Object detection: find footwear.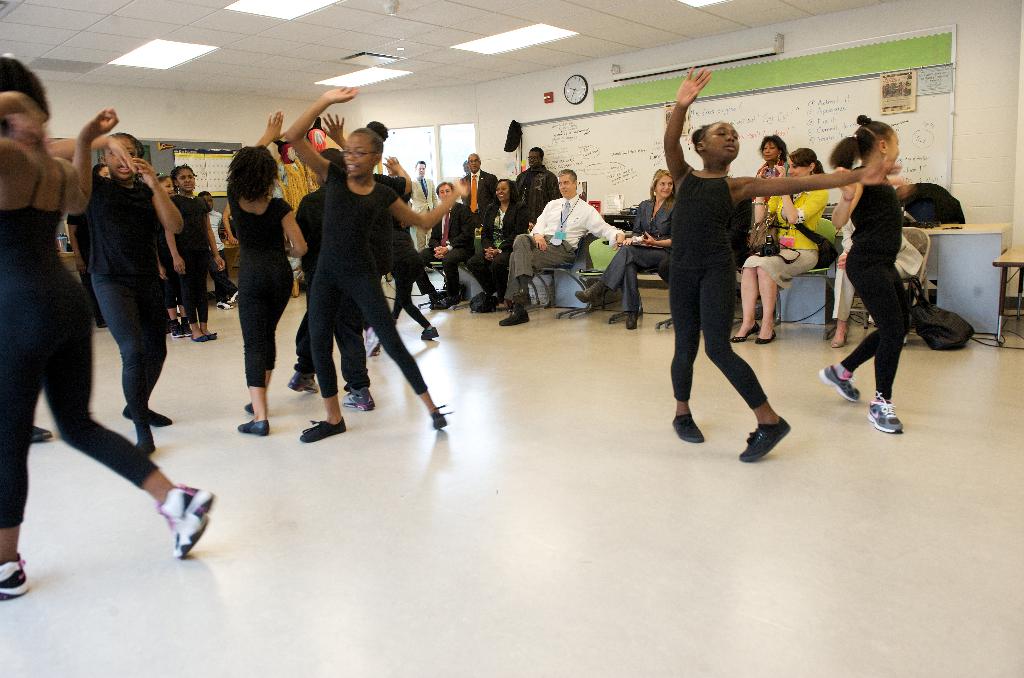
pyautogui.locateOnScreen(863, 392, 904, 436).
